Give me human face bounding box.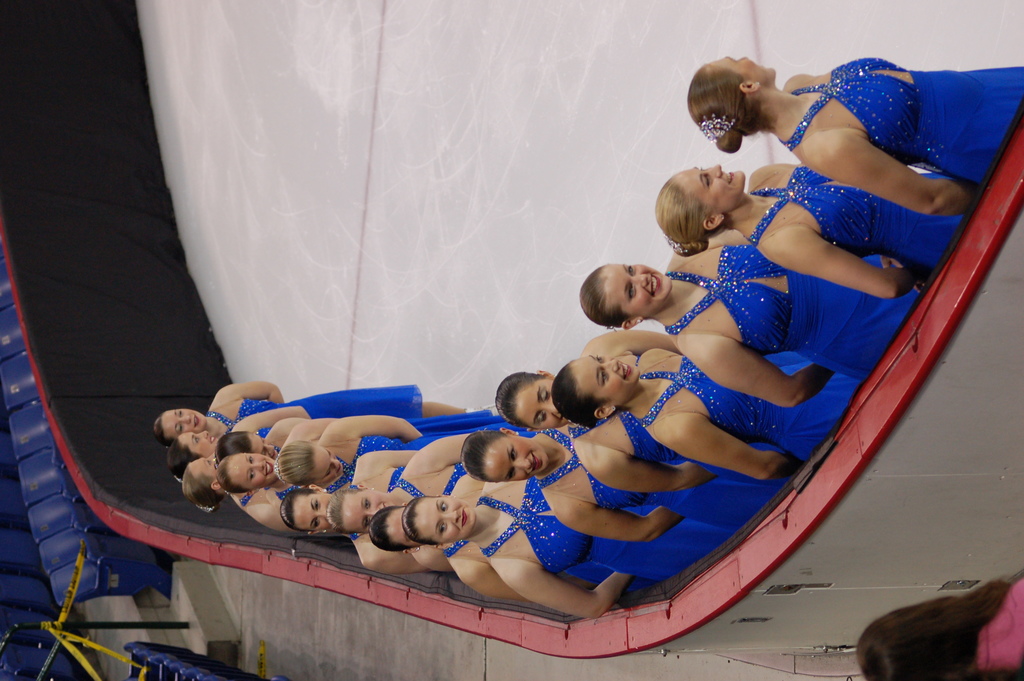
locate(484, 434, 540, 481).
